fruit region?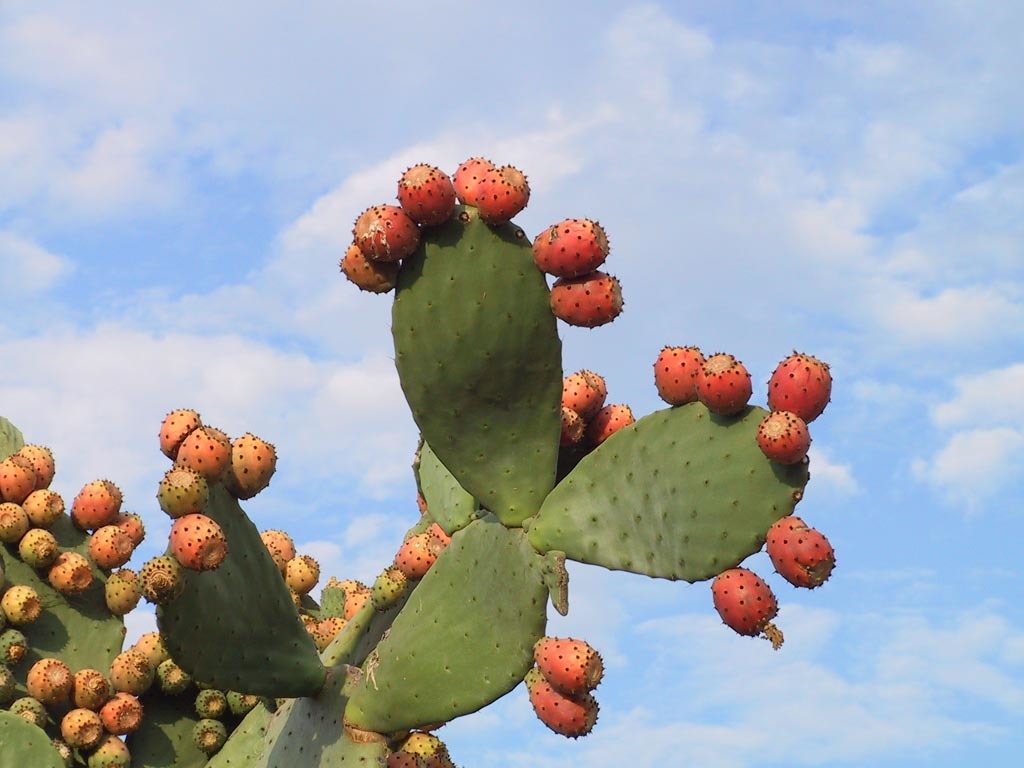
(518,666,600,739)
